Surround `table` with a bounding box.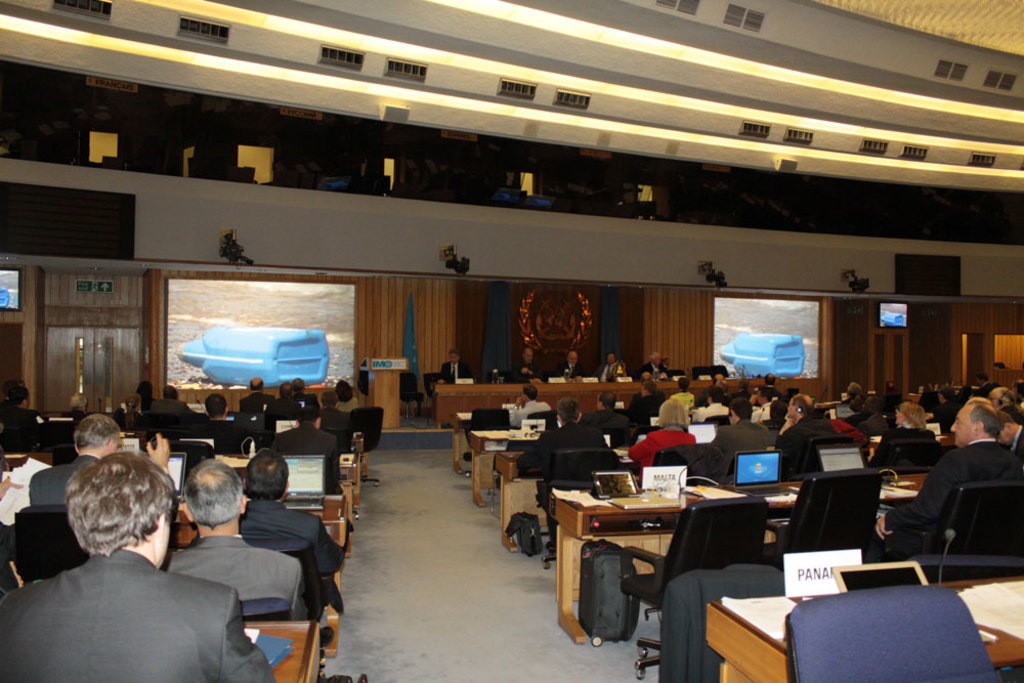
box=[555, 469, 934, 645].
